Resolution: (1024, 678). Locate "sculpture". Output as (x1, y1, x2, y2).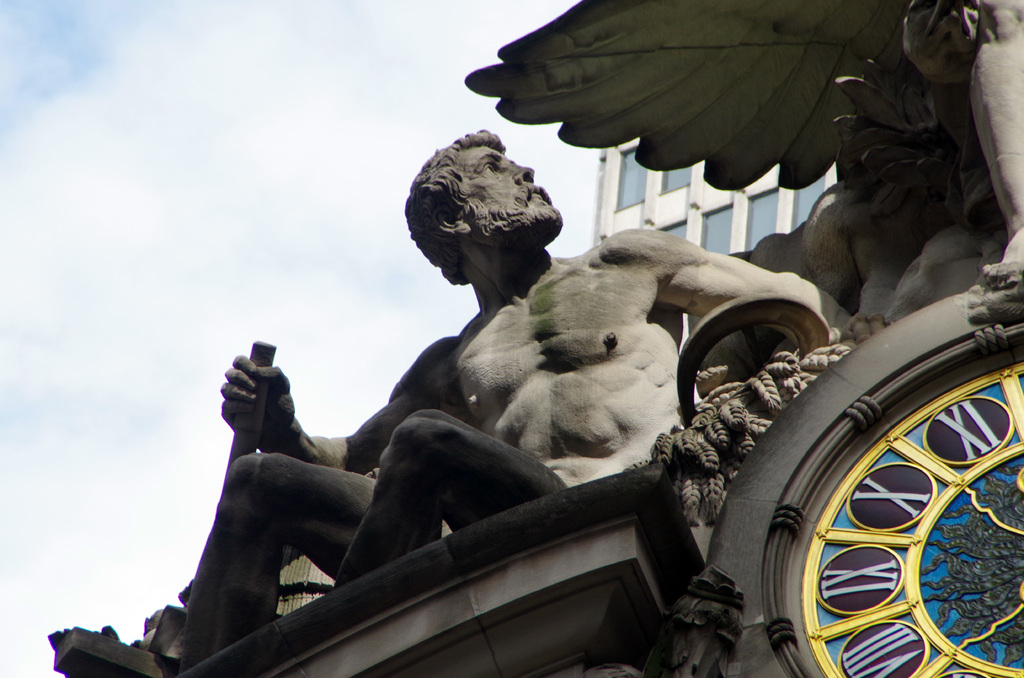
(735, 76, 951, 336).
